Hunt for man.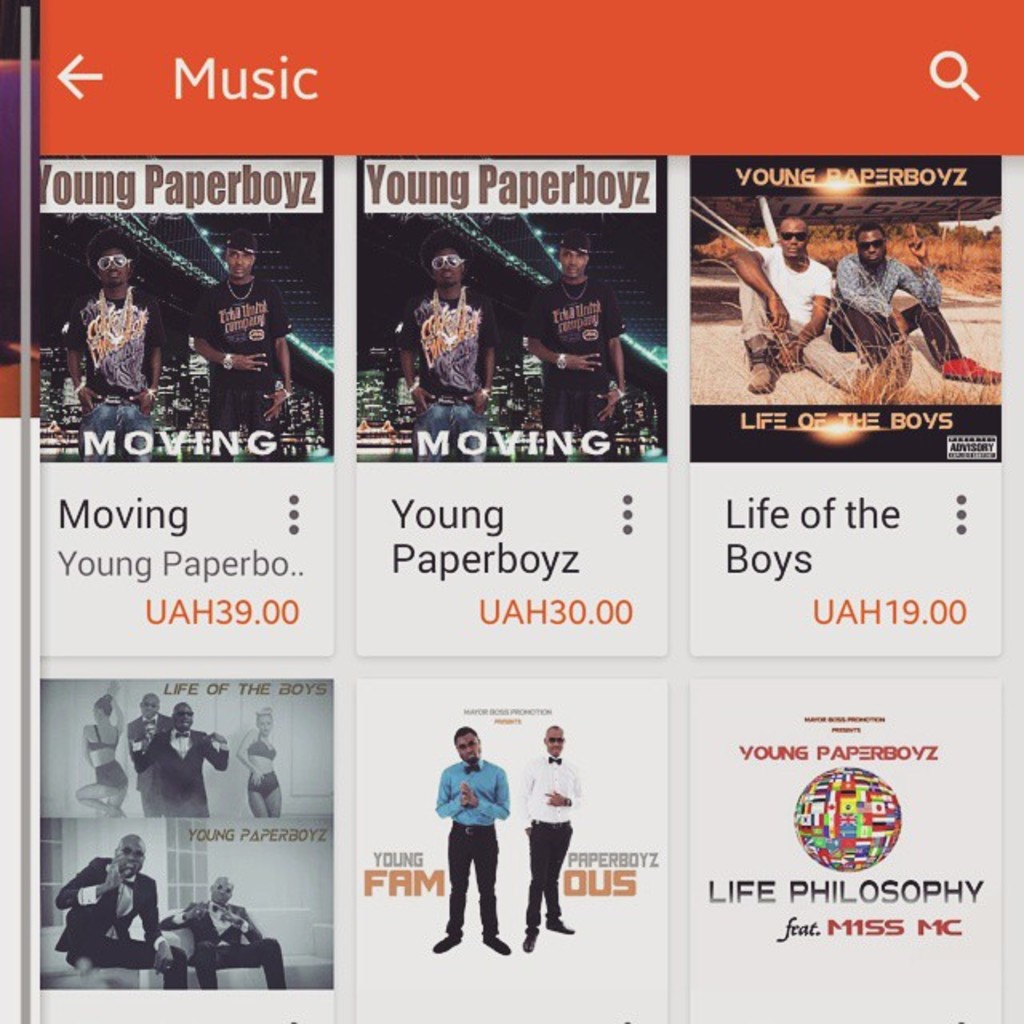
Hunted down at rect(62, 240, 186, 464).
